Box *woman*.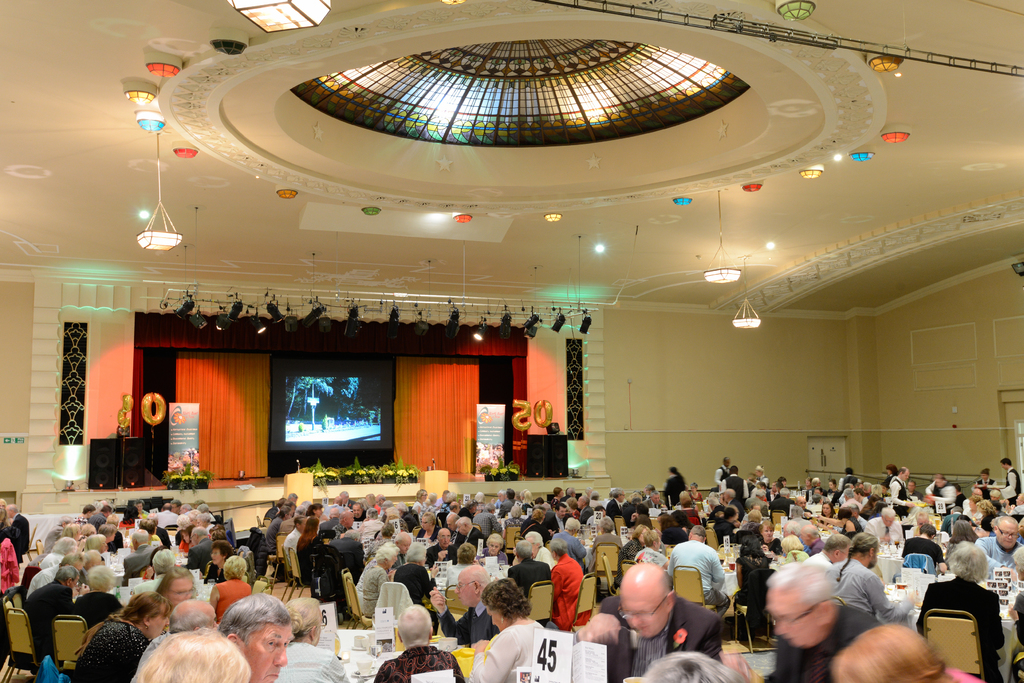
l=157, t=562, r=207, b=605.
